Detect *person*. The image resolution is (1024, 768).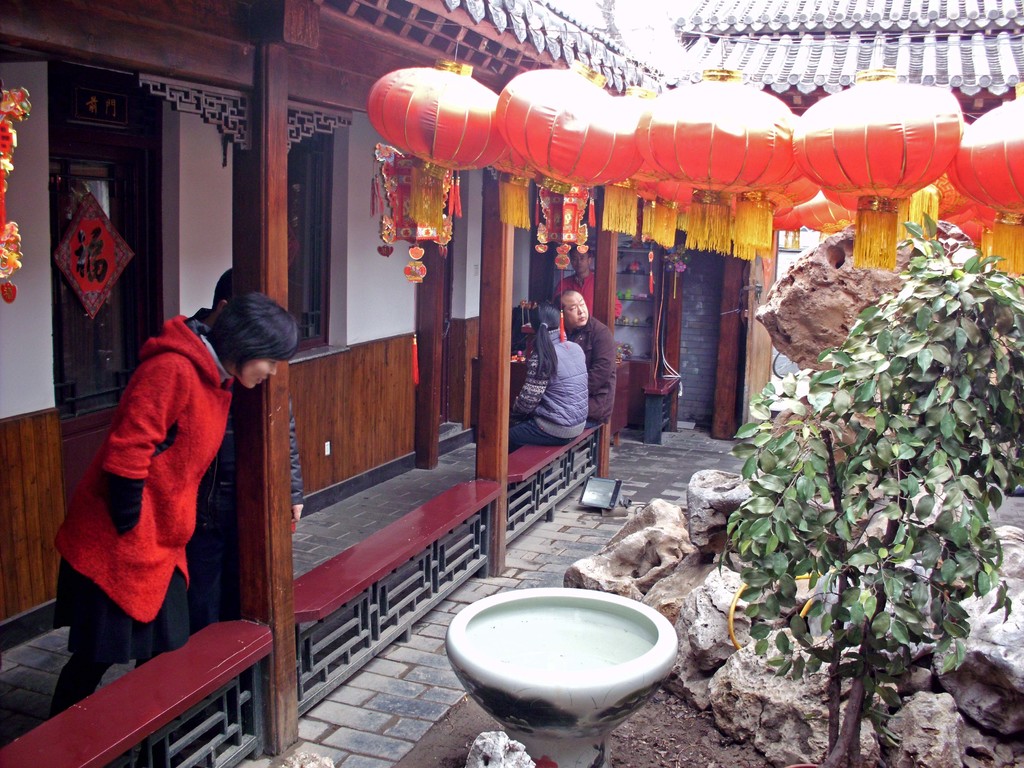
507, 313, 593, 446.
